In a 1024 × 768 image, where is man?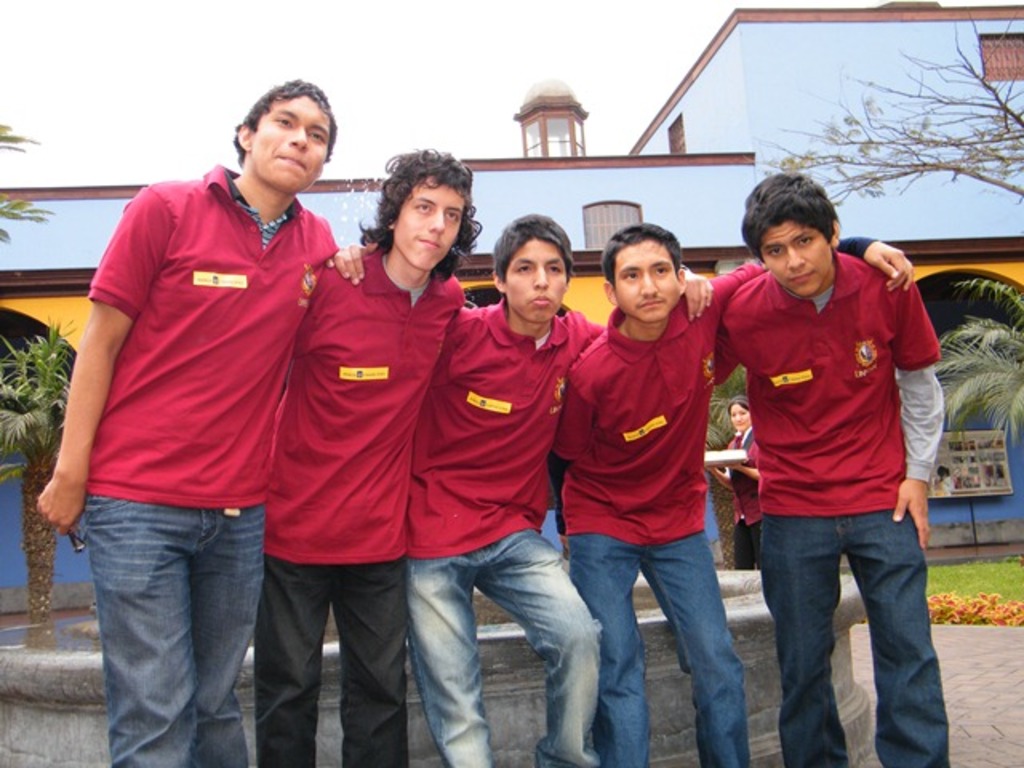
(x1=256, y1=139, x2=472, y2=766).
